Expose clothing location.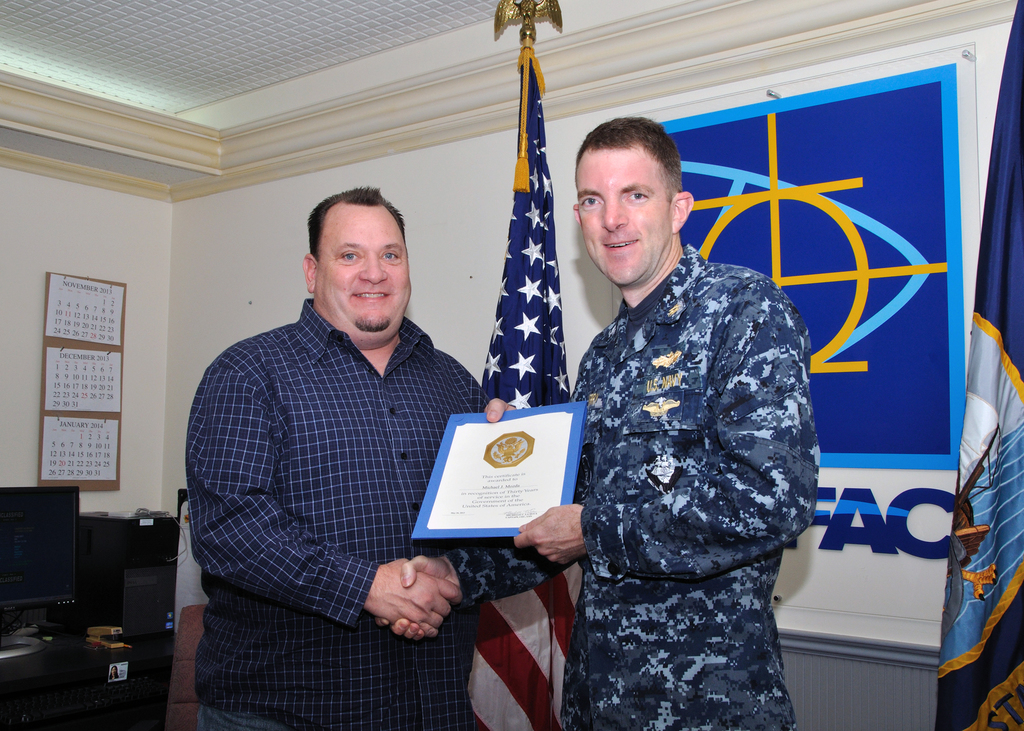
Exposed at (x1=445, y1=234, x2=830, y2=728).
